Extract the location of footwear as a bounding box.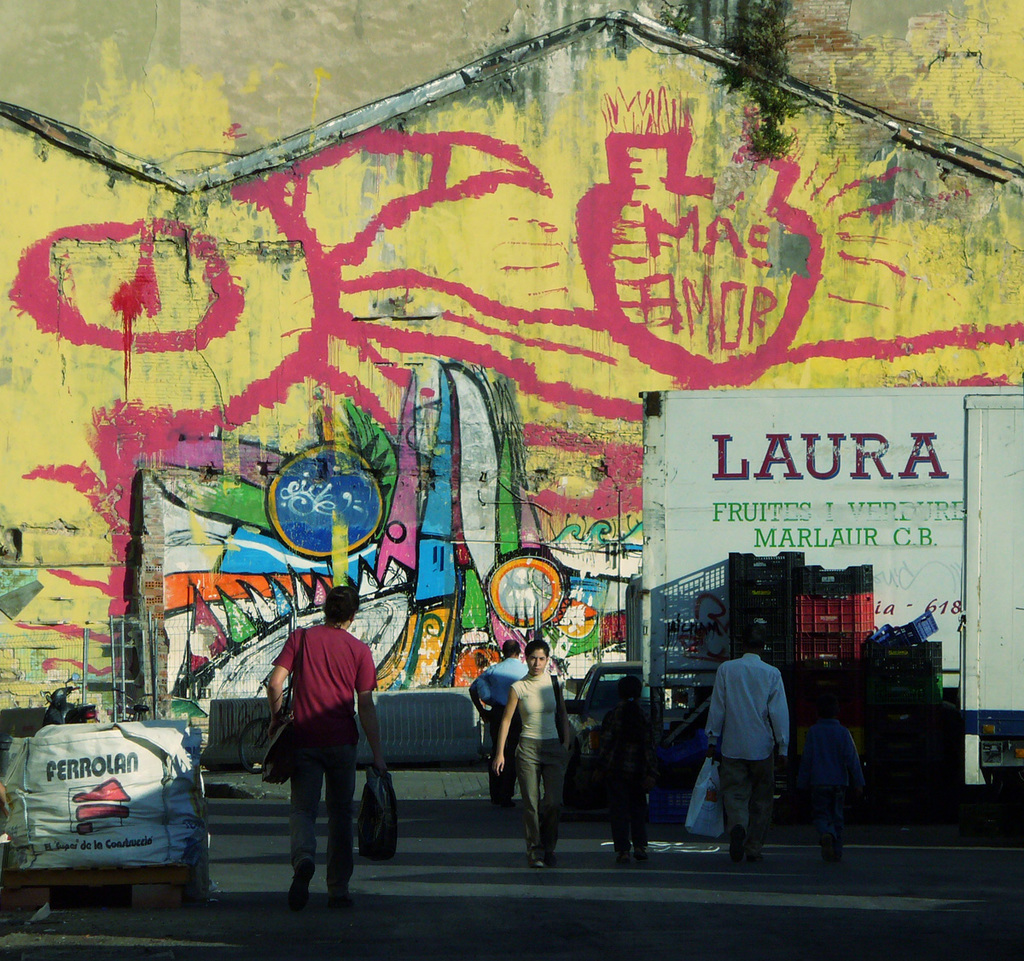
bbox=[324, 888, 352, 908].
